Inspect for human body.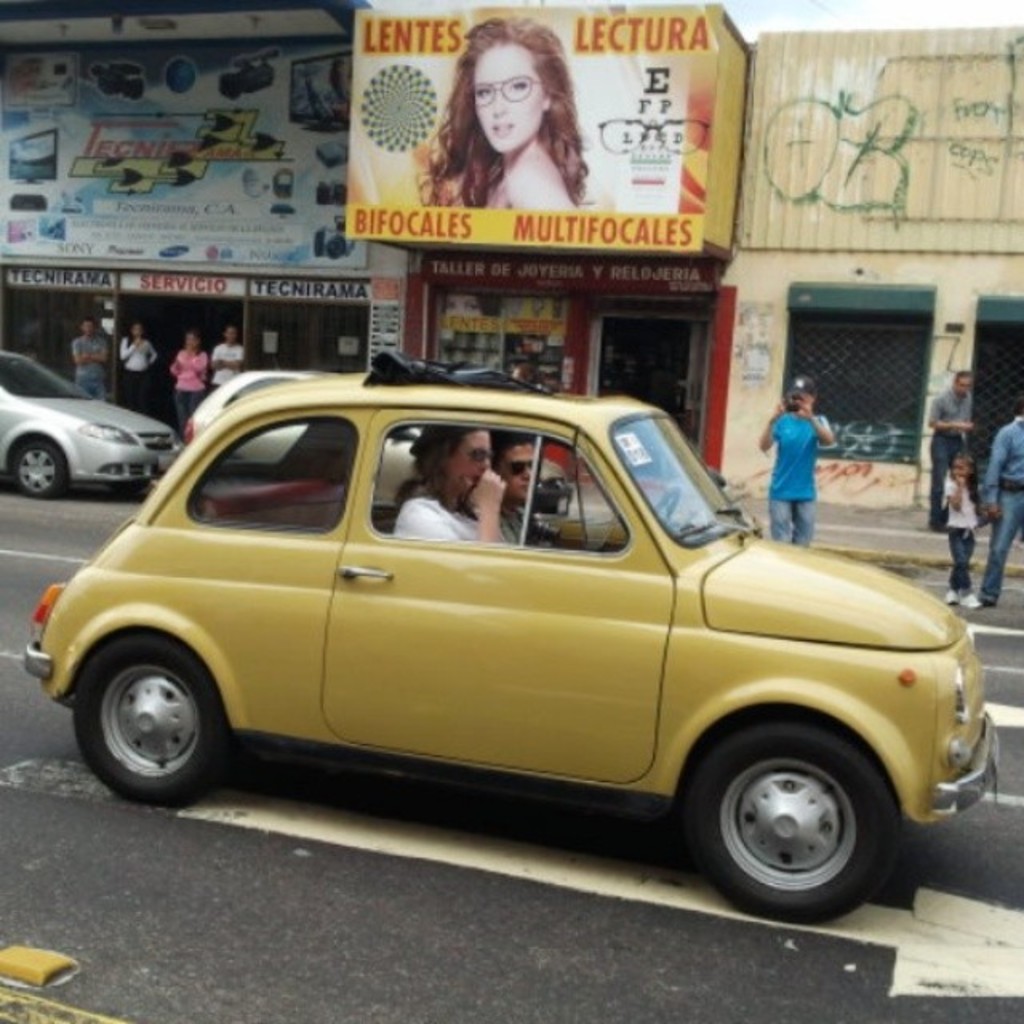
Inspection: {"x1": 936, "y1": 477, "x2": 986, "y2": 613}.
